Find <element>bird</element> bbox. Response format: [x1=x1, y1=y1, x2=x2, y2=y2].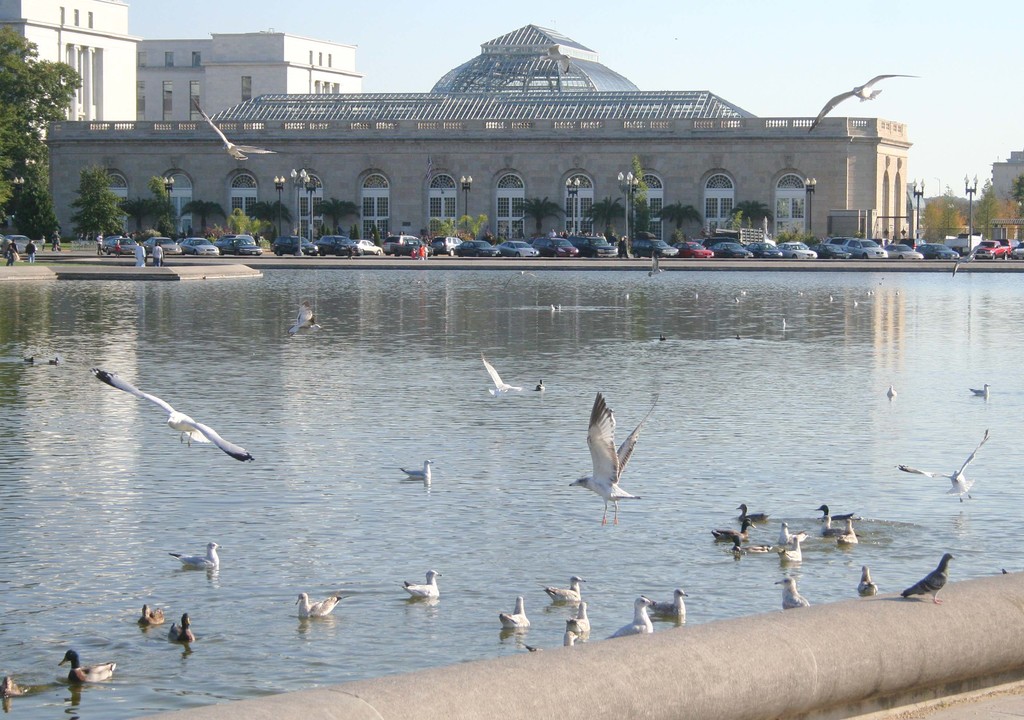
[x1=285, y1=295, x2=322, y2=344].
